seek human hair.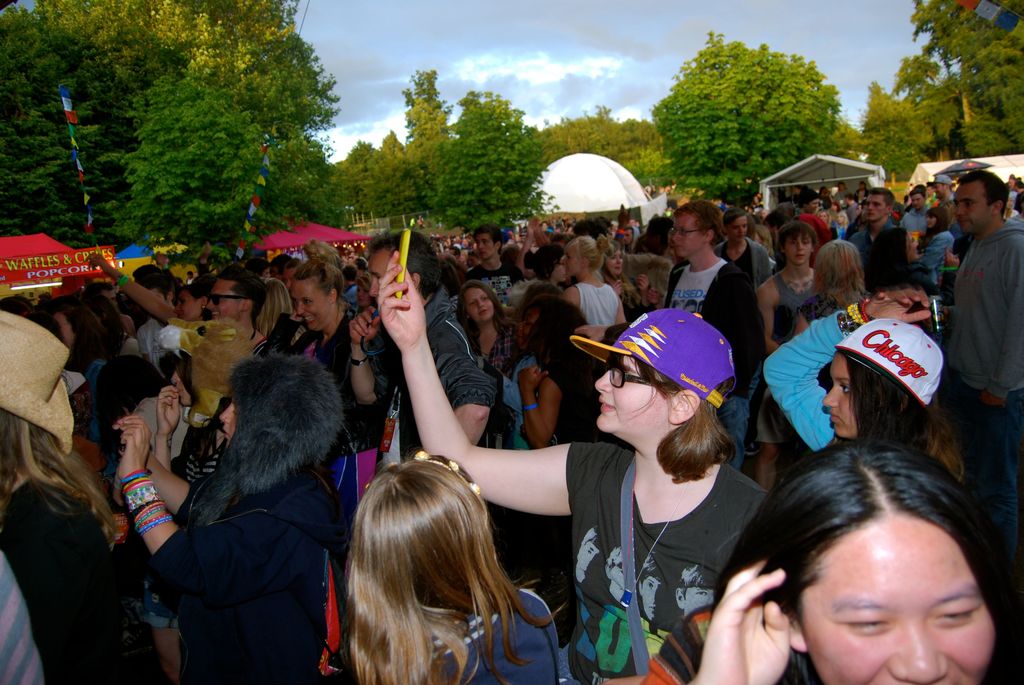
<bbox>452, 278, 516, 354</bbox>.
